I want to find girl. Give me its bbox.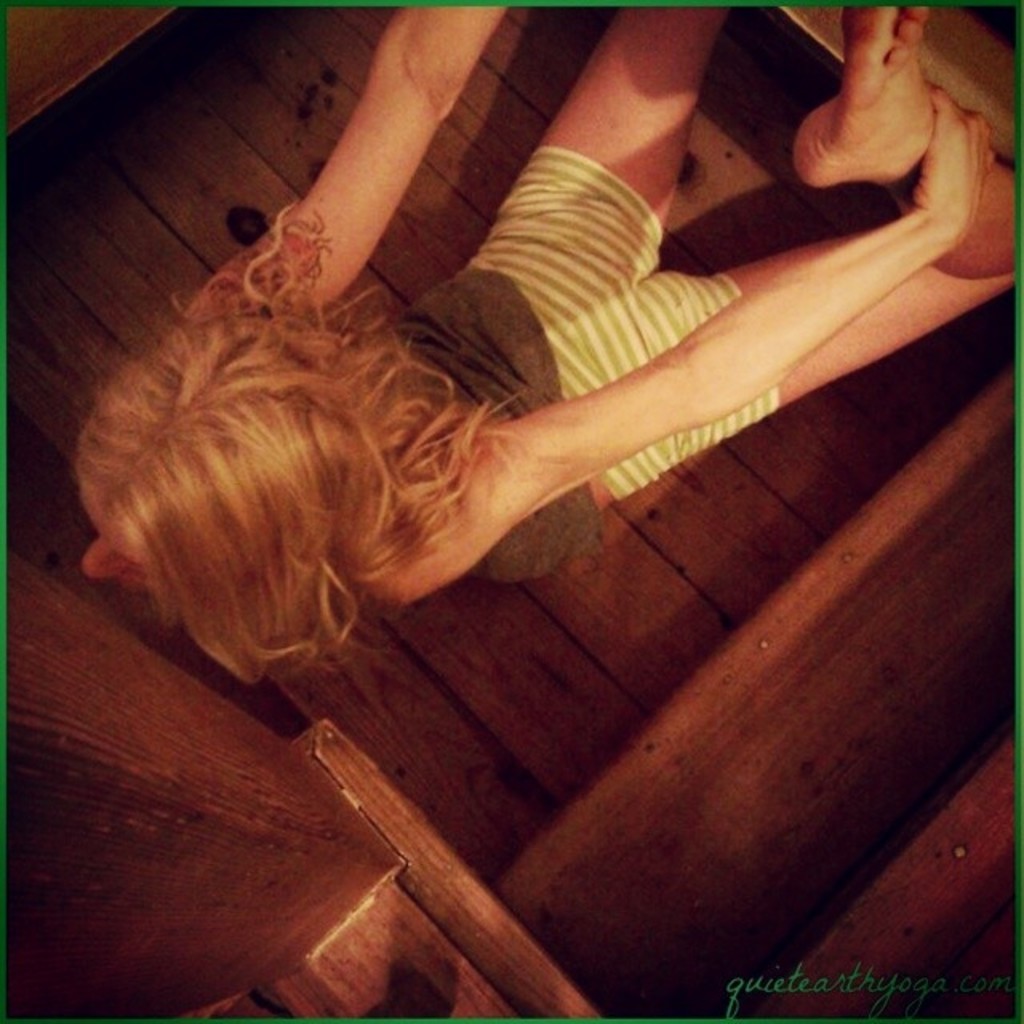
69, 0, 1022, 683.
